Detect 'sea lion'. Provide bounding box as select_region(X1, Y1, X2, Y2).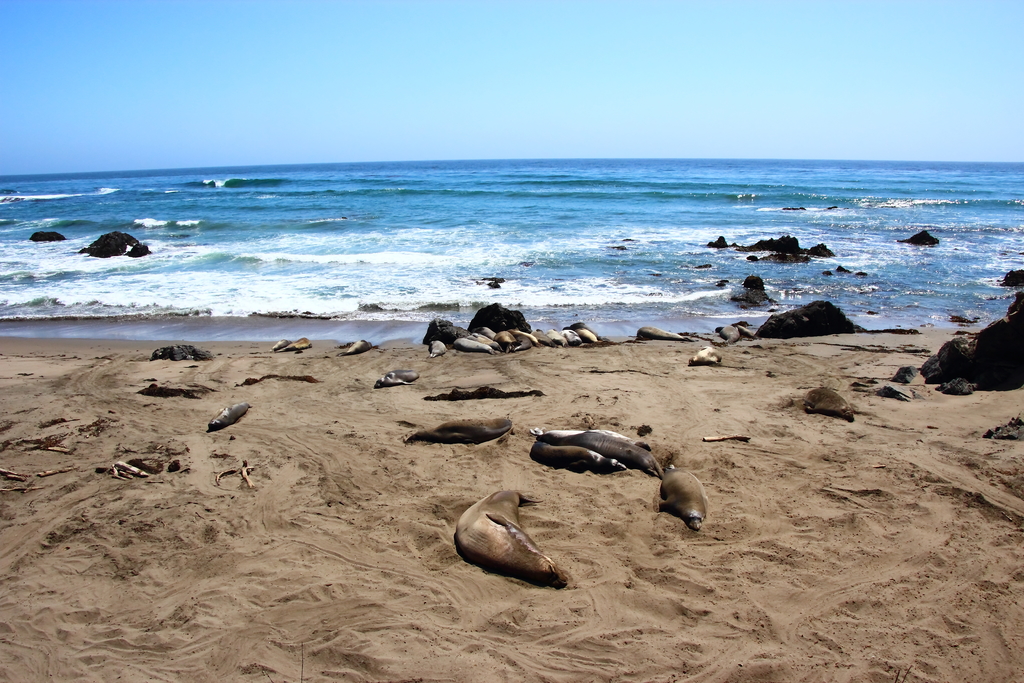
select_region(660, 458, 713, 533).
